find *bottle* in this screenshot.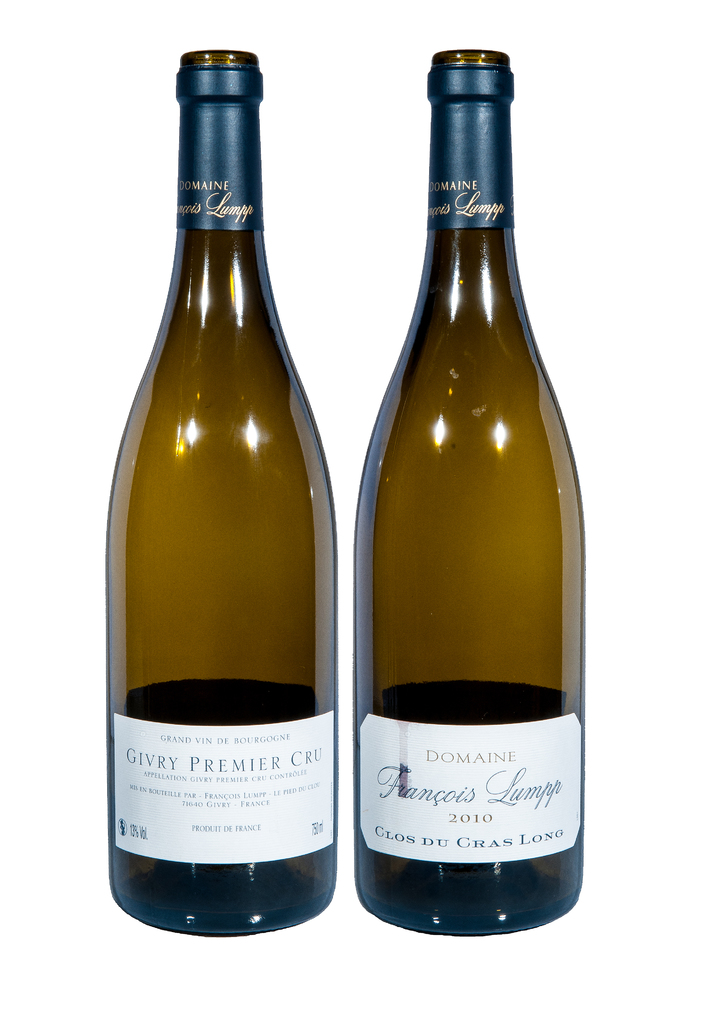
The bounding box for *bottle* is [left=362, top=60, right=581, bottom=918].
